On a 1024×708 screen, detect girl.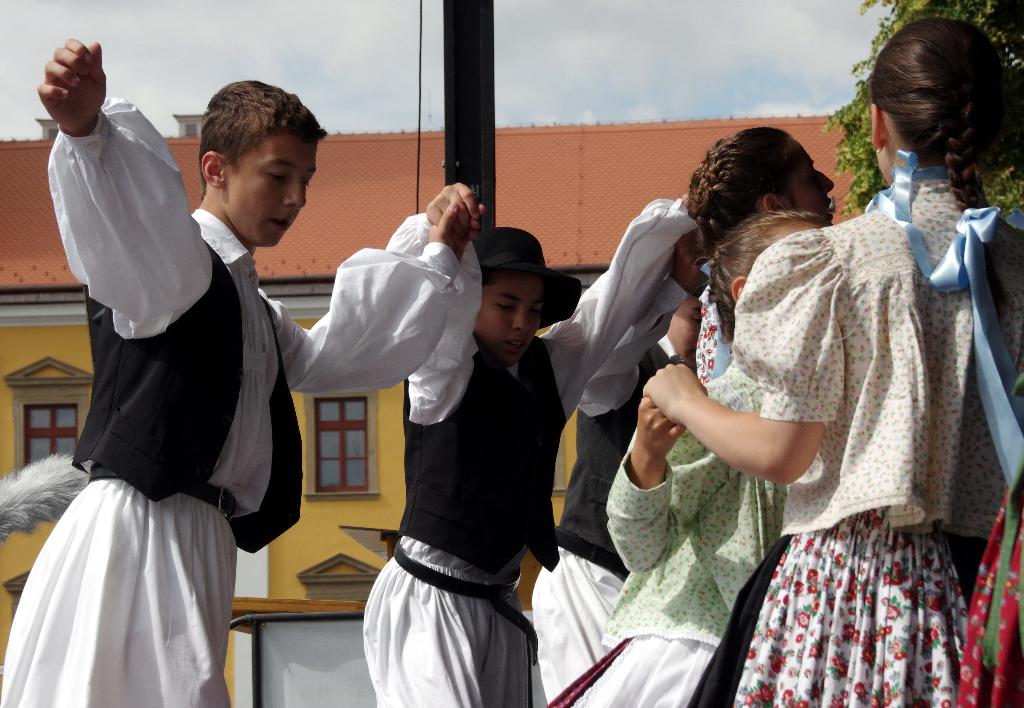
box=[638, 14, 1023, 707].
